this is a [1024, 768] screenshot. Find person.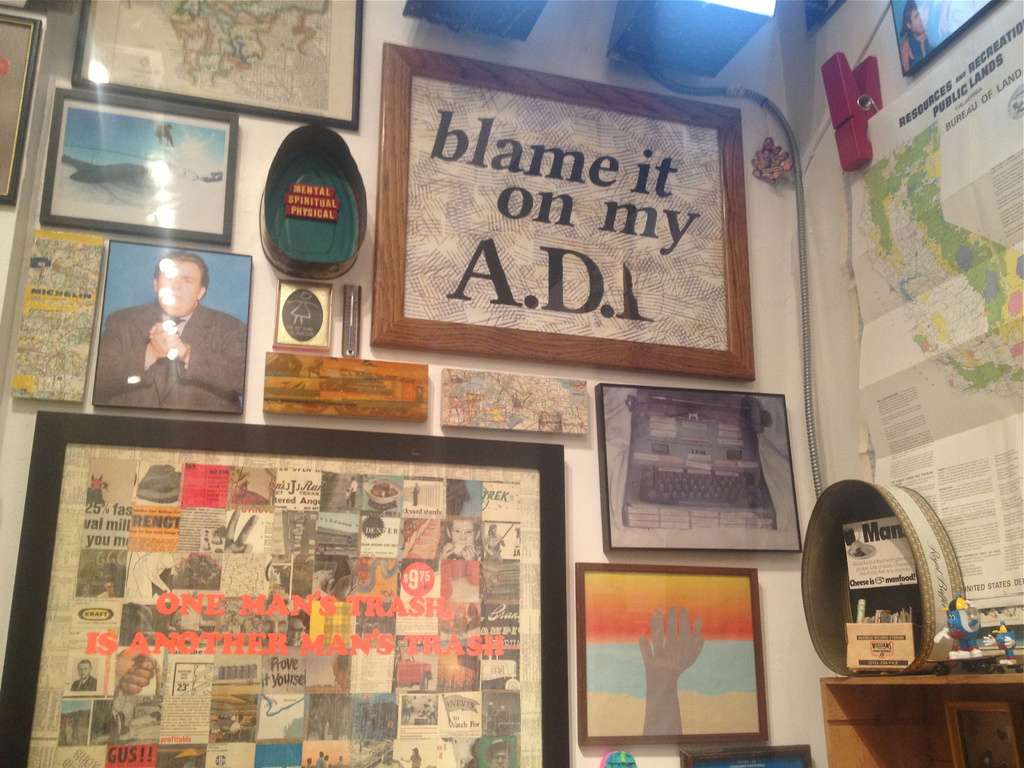
Bounding box: (346, 474, 360, 501).
